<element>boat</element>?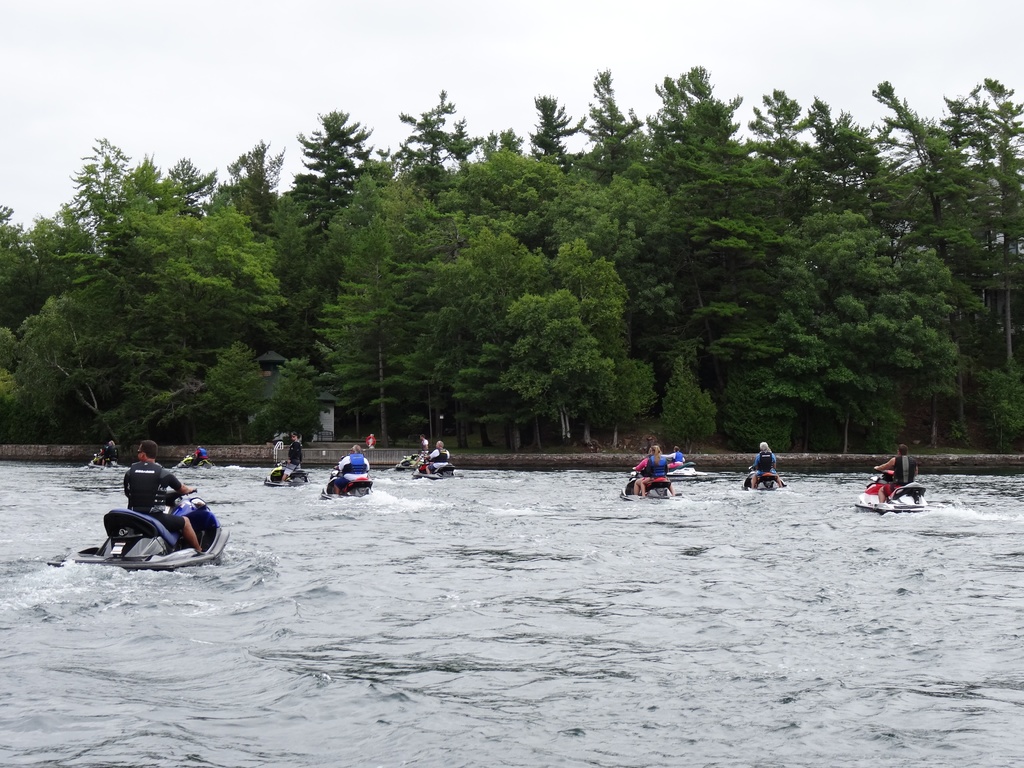
<bbox>742, 462, 781, 491</bbox>
